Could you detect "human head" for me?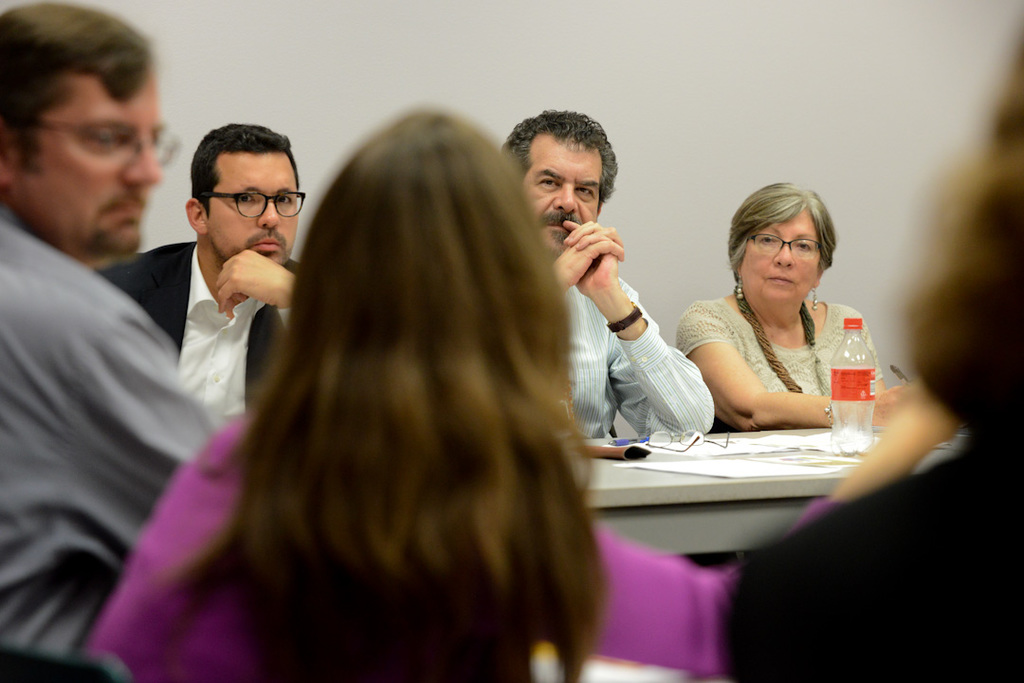
Detection result: [185, 128, 307, 267].
